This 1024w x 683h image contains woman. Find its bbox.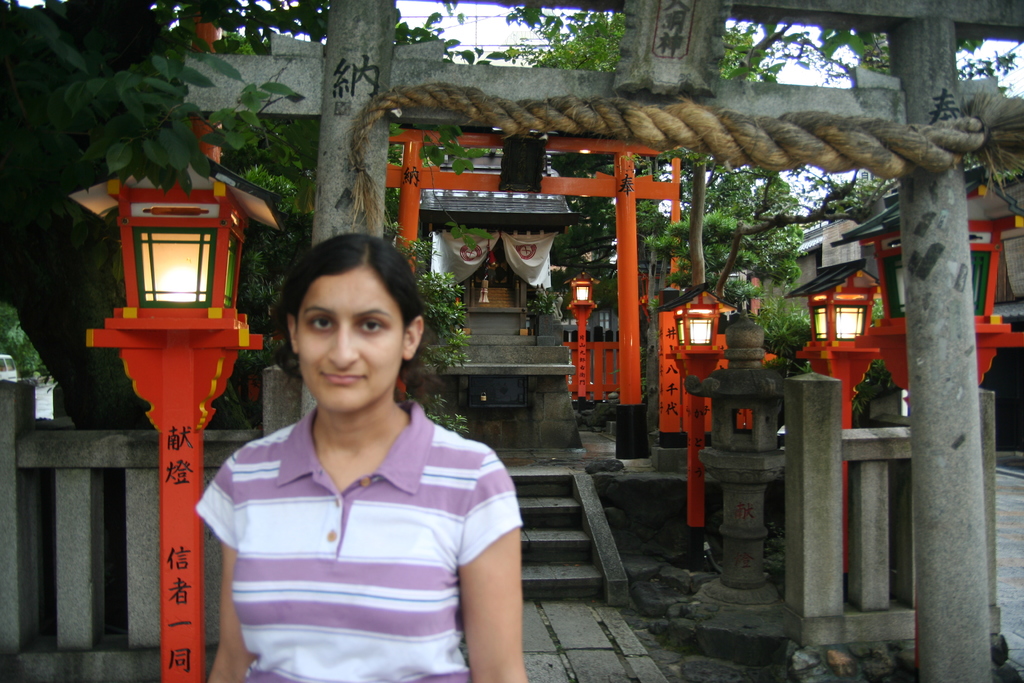
box=[191, 219, 523, 677].
